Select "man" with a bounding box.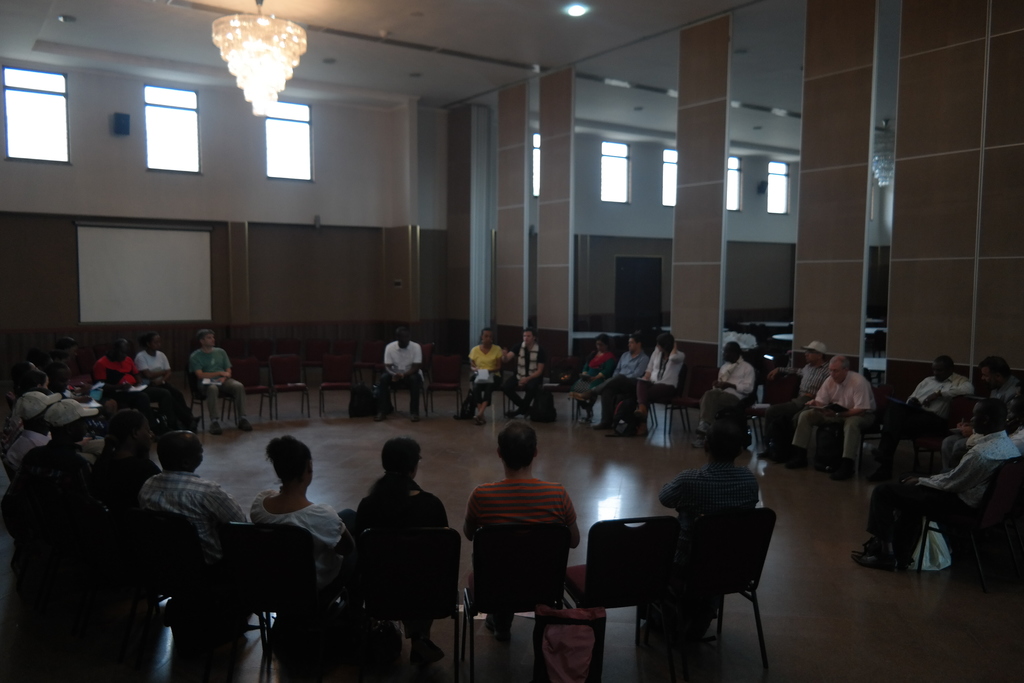
(x1=460, y1=429, x2=592, y2=654).
